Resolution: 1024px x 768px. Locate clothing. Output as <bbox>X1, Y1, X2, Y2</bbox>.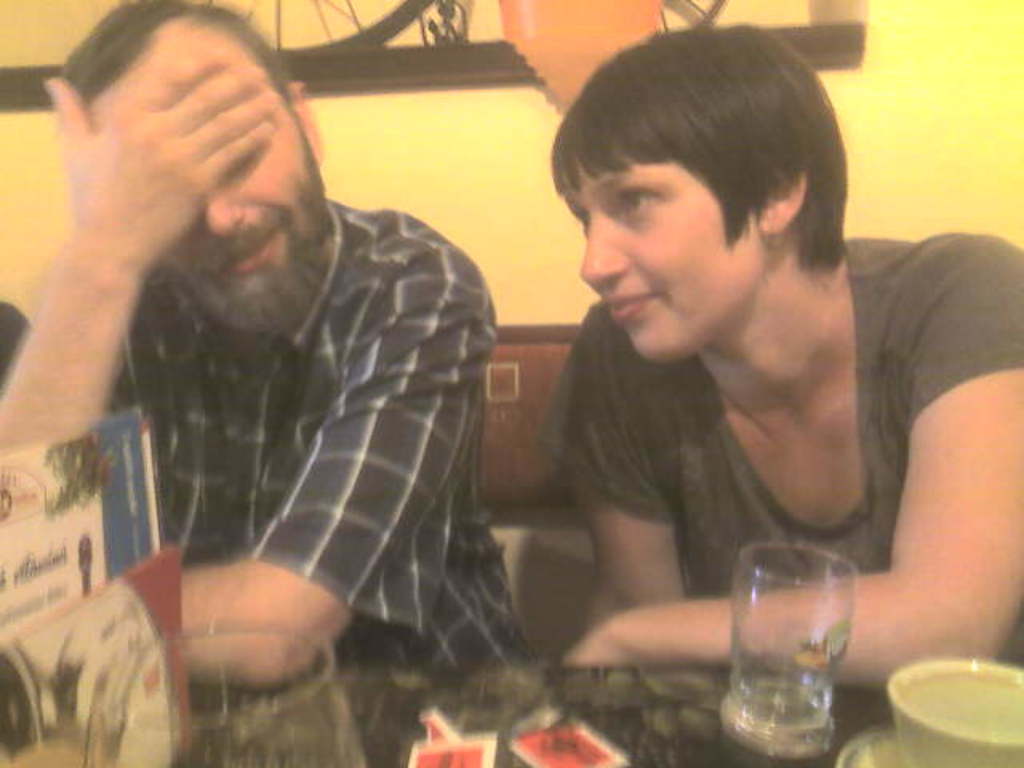
<bbox>560, 237, 1022, 606</bbox>.
